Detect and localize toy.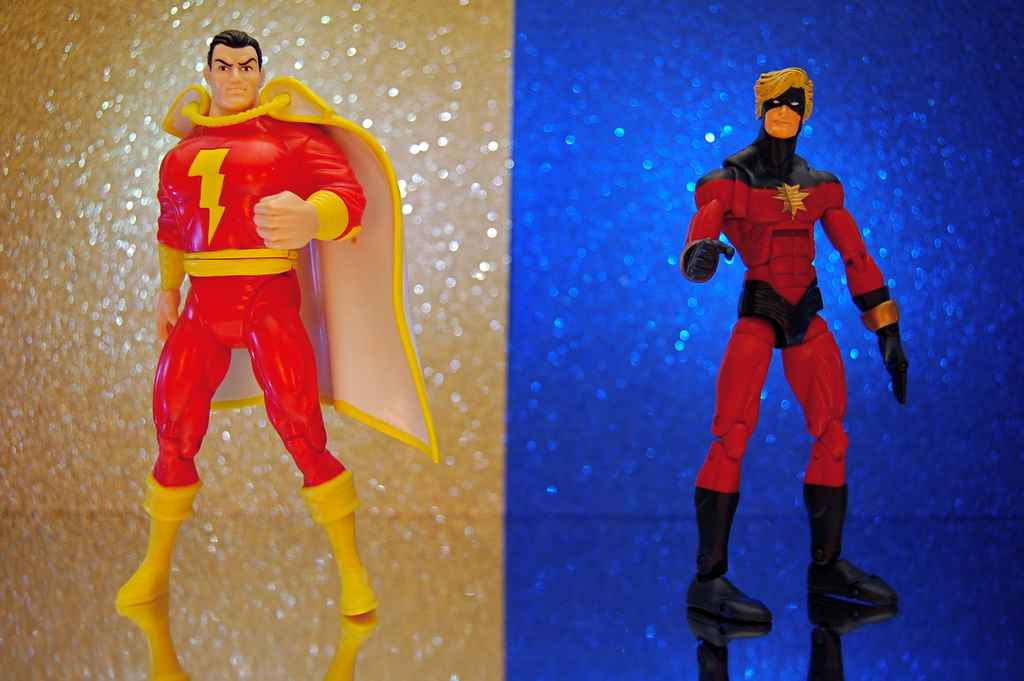
Localized at (681,69,908,643).
